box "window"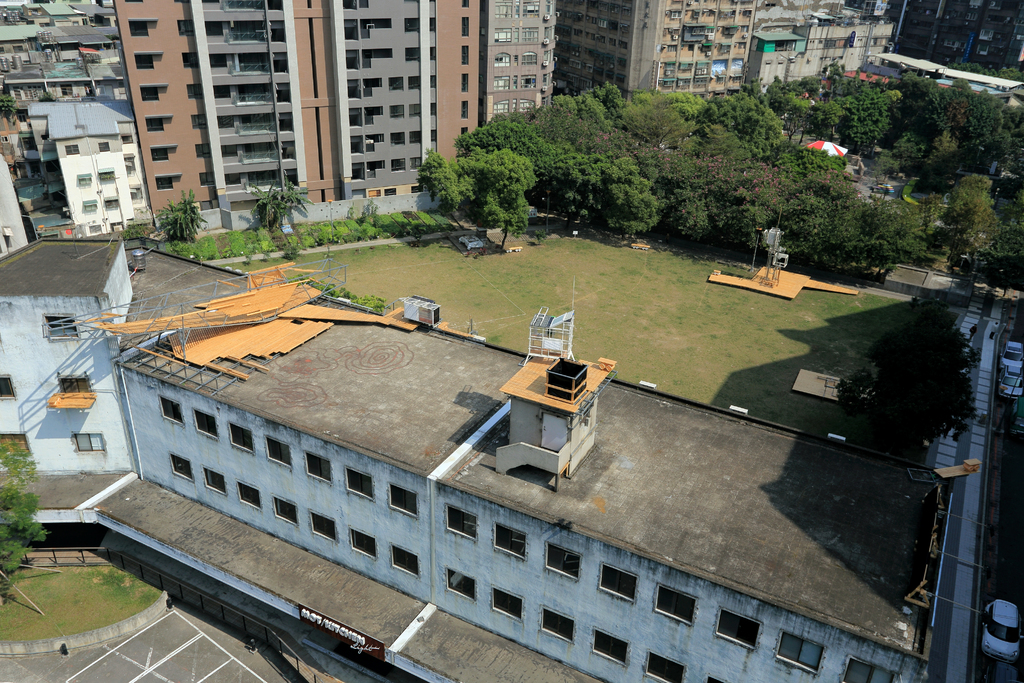
locate(496, 0, 511, 18)
